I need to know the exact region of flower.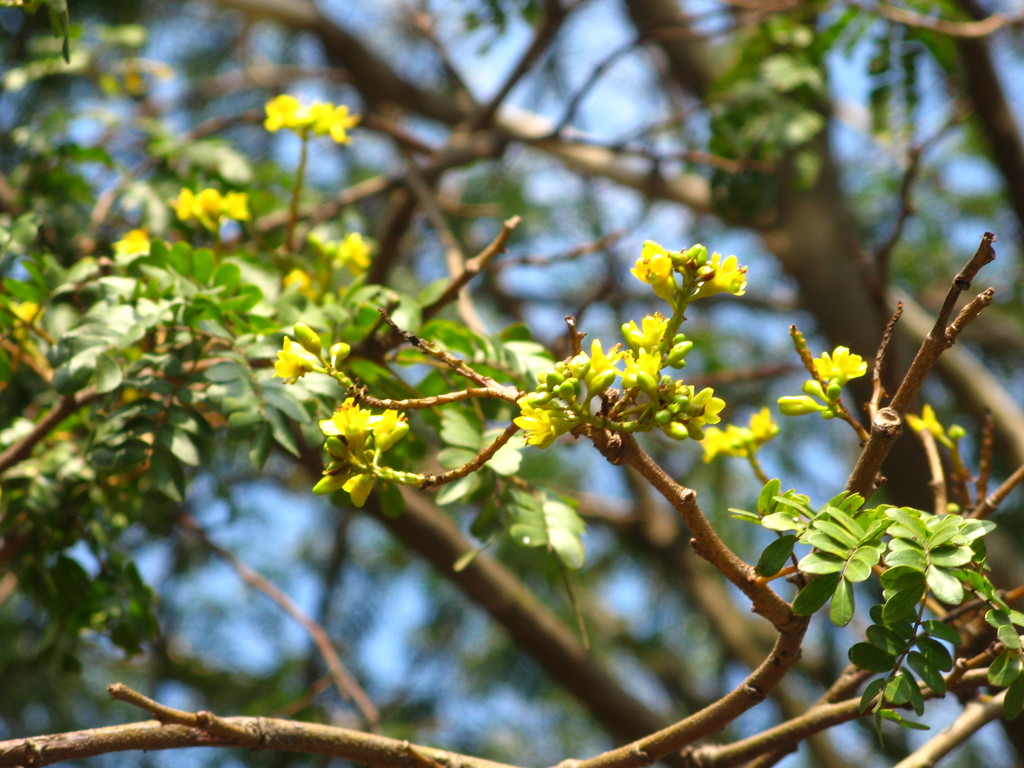
Region: (782,349,865,416).
